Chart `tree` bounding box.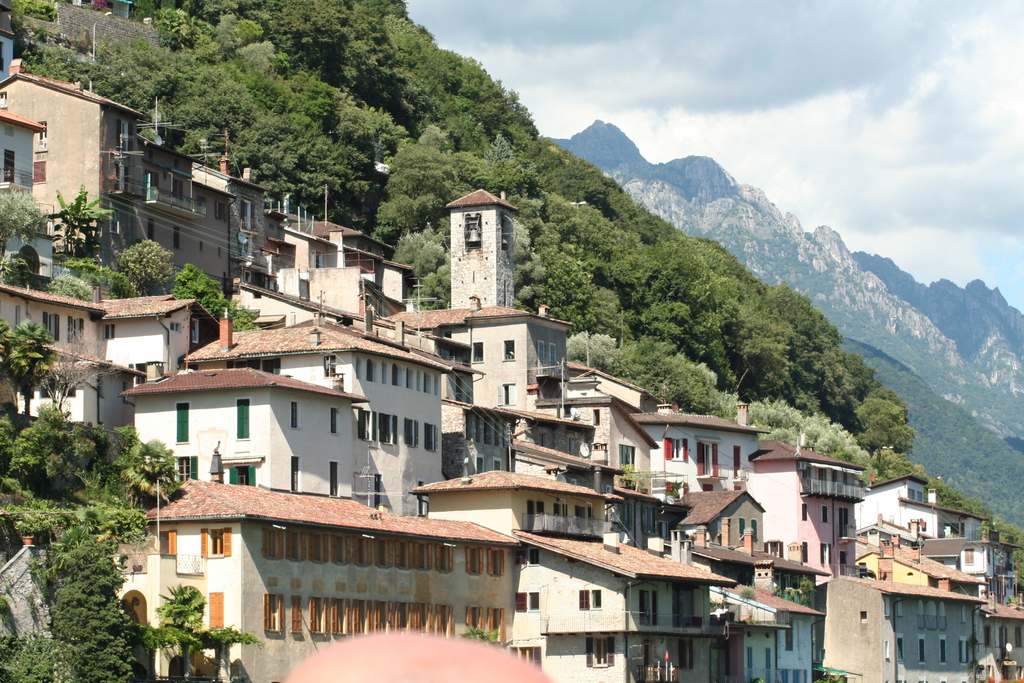
Charted: 858, 386, 914, 482.
